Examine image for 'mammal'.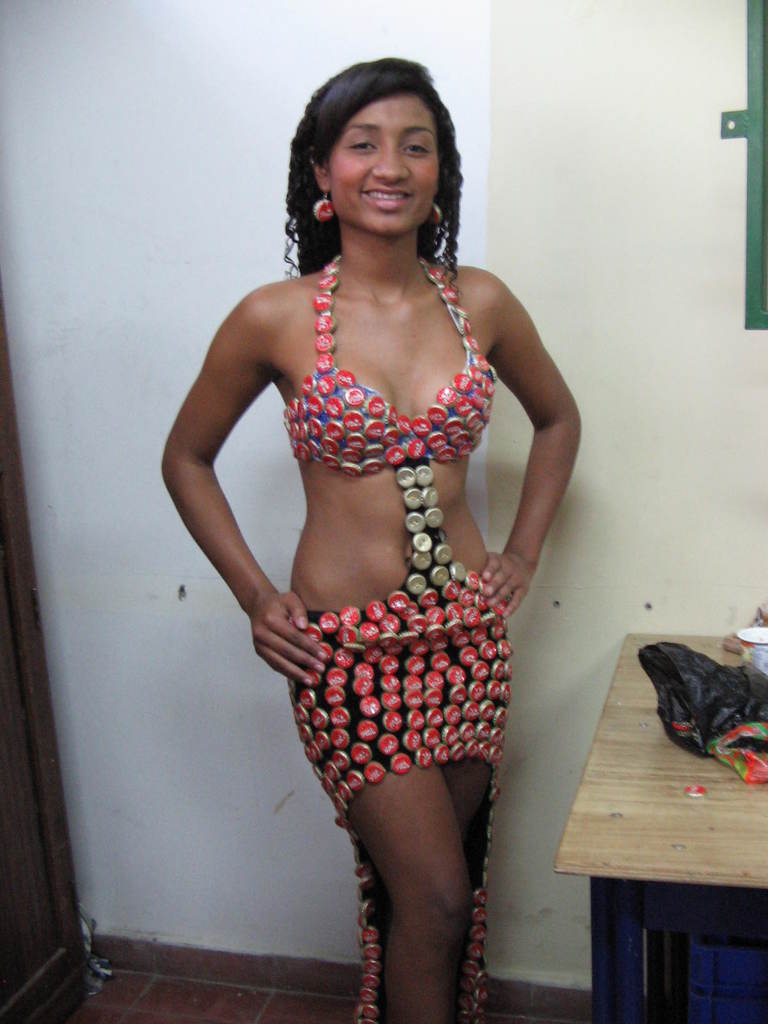
Examination result: rect(169, 12, 576, 997).
